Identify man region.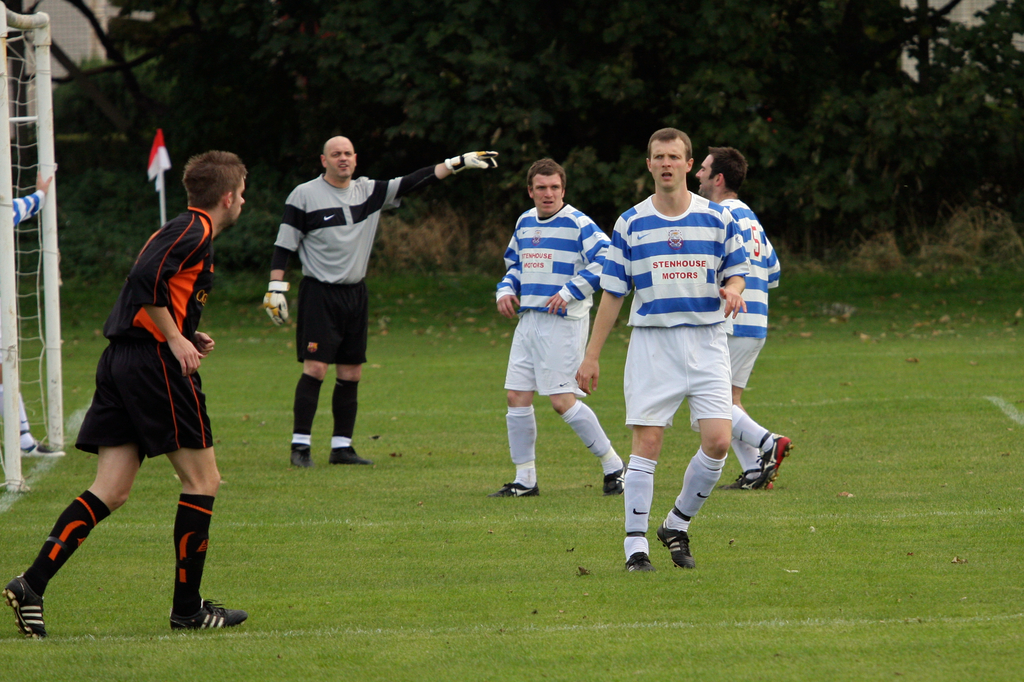
Region: bbox=(490, 157, 630, 499).
